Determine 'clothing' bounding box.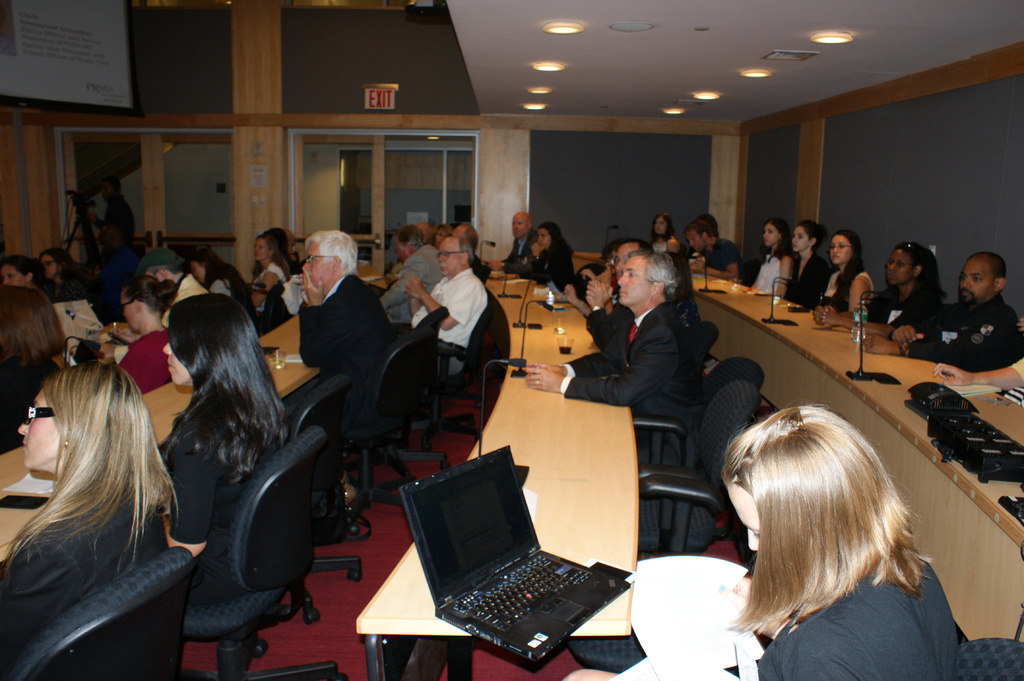
Determined: region(780, 251, 830, 306).
